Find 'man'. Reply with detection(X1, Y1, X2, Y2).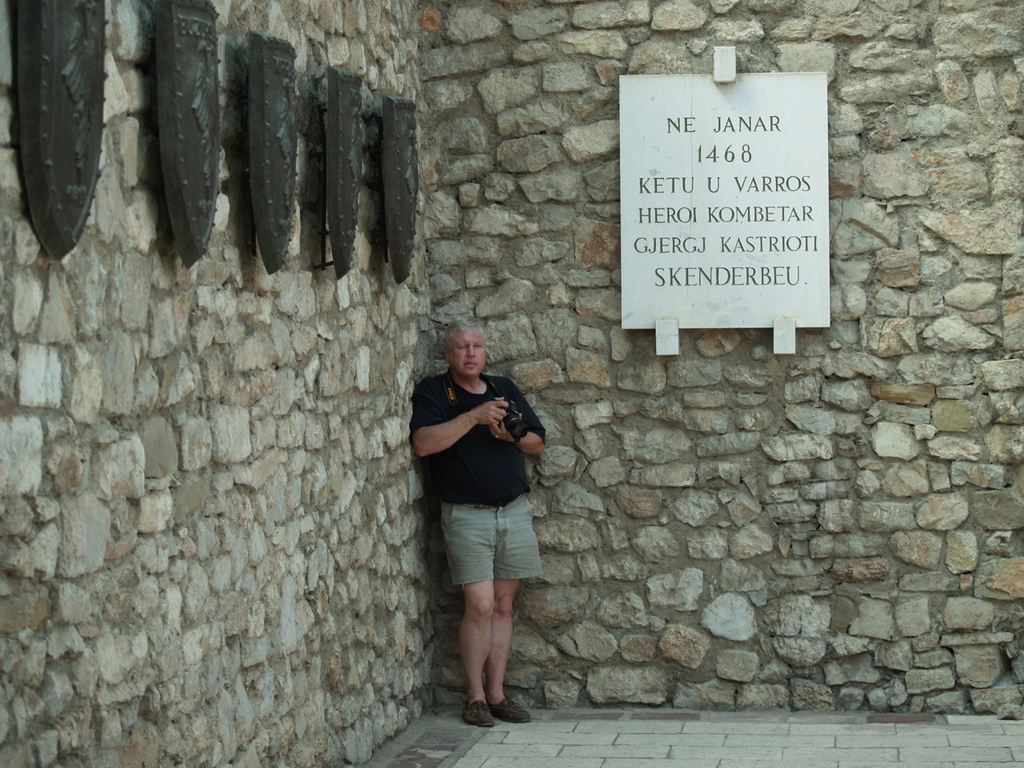
detection(410, 315, 556, 722).
